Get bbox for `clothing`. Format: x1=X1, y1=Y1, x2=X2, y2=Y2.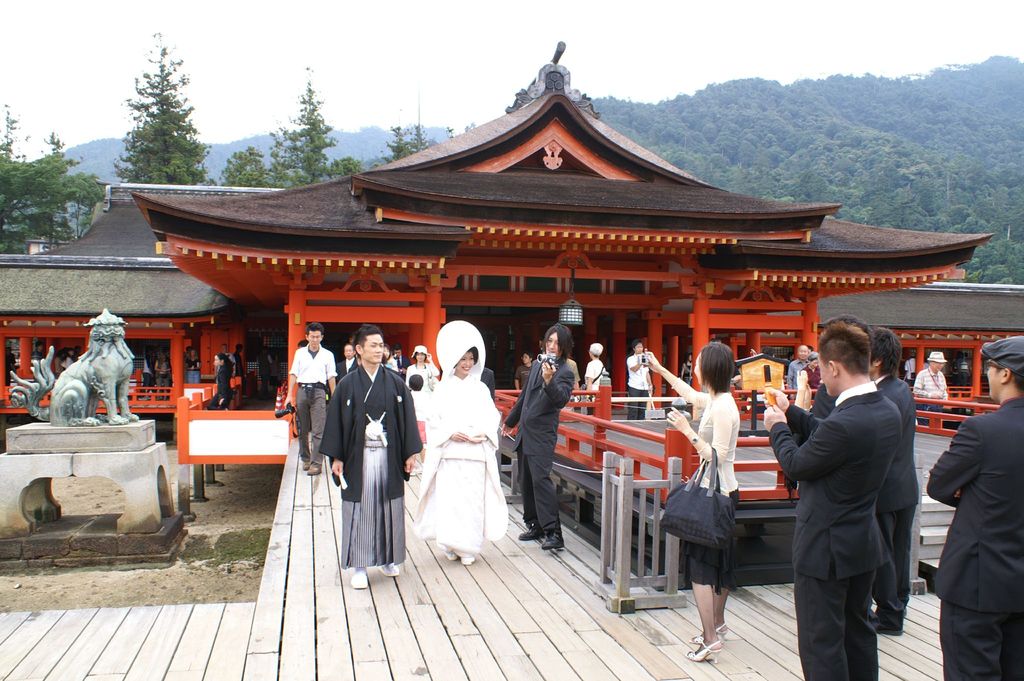
x1=623, y1=346, x2=652, y2=421.
